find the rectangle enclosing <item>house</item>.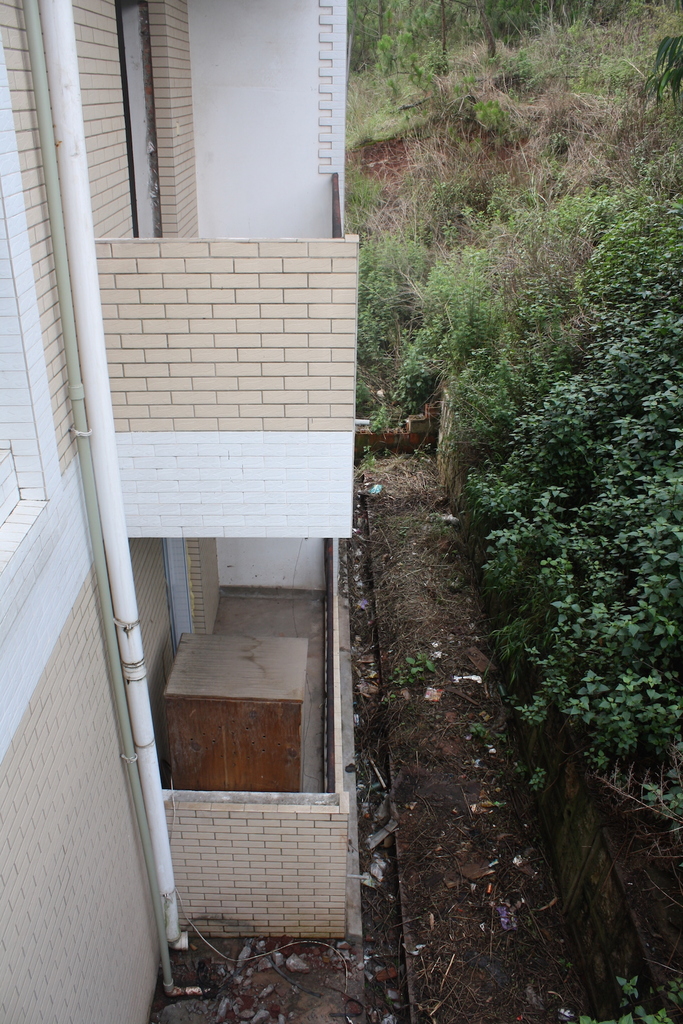
Rect(0, 0, 364, 1023).
